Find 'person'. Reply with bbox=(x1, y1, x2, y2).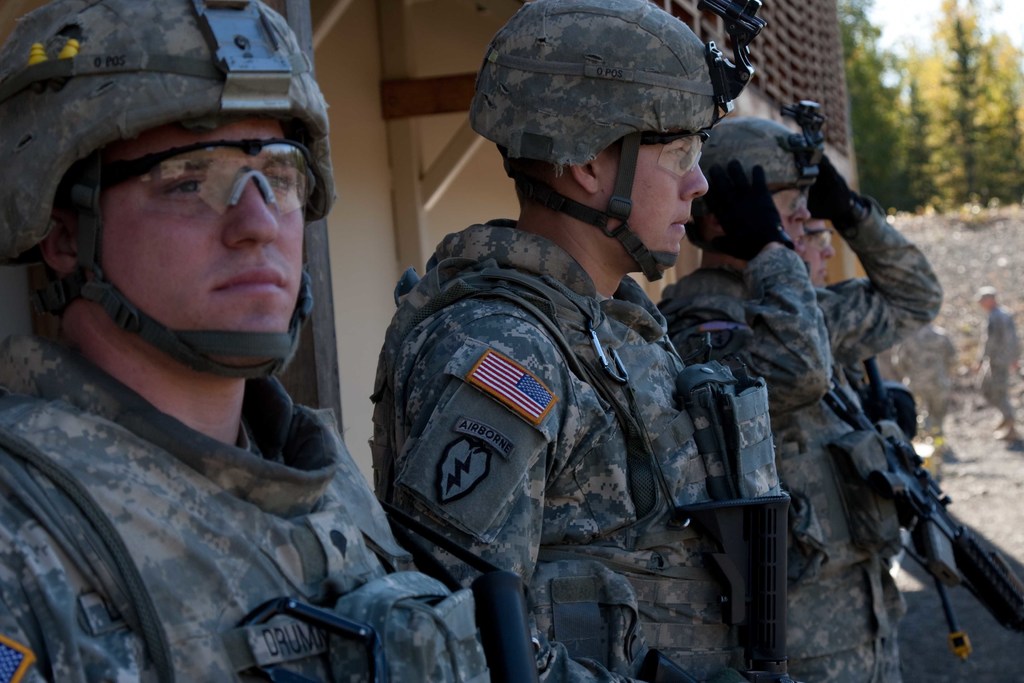
bbox=(897, 314, 950, 444).
